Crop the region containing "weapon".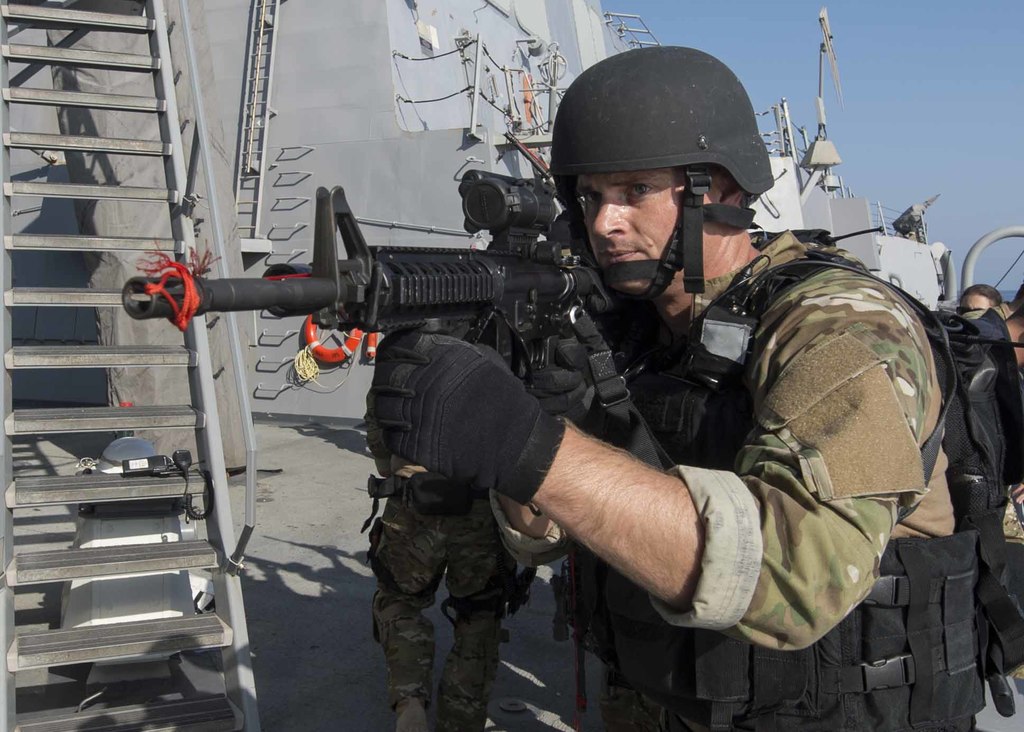
Crop region: (x1=118, y1=164, x2=660, y2=474).
